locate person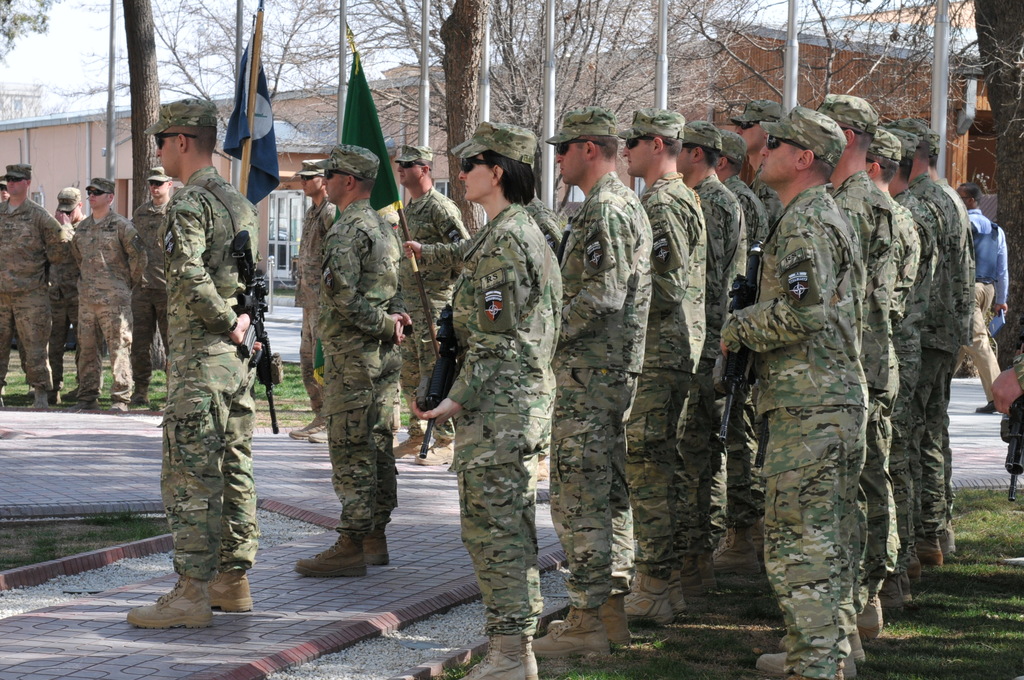
BBox(959, 179, 1010, 412)
